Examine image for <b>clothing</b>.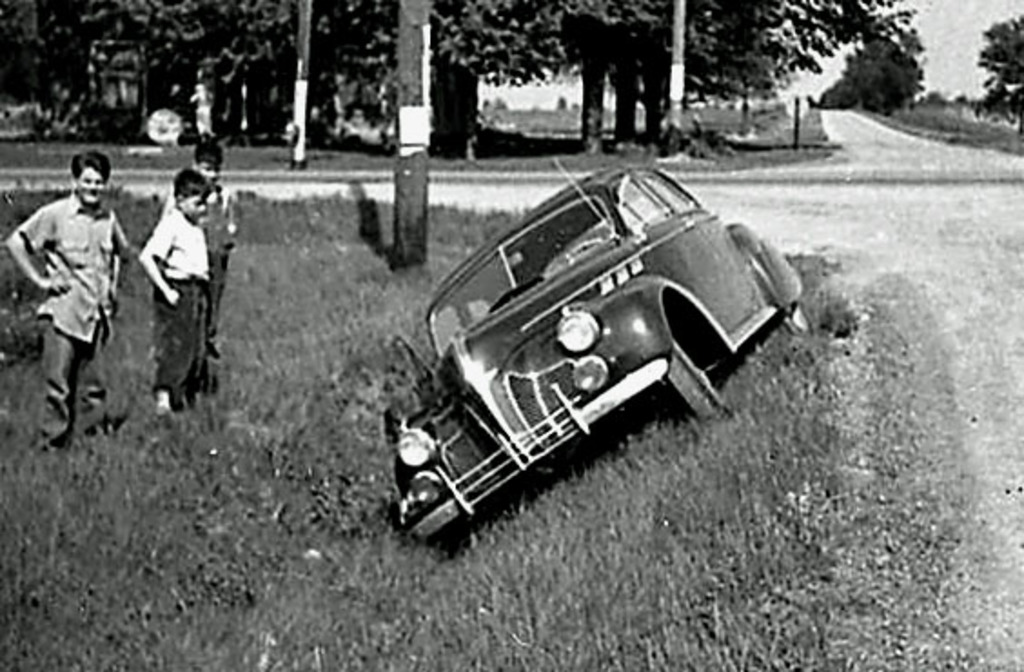
Examination result: (left=16, top=156, right=125, bottom=436).
